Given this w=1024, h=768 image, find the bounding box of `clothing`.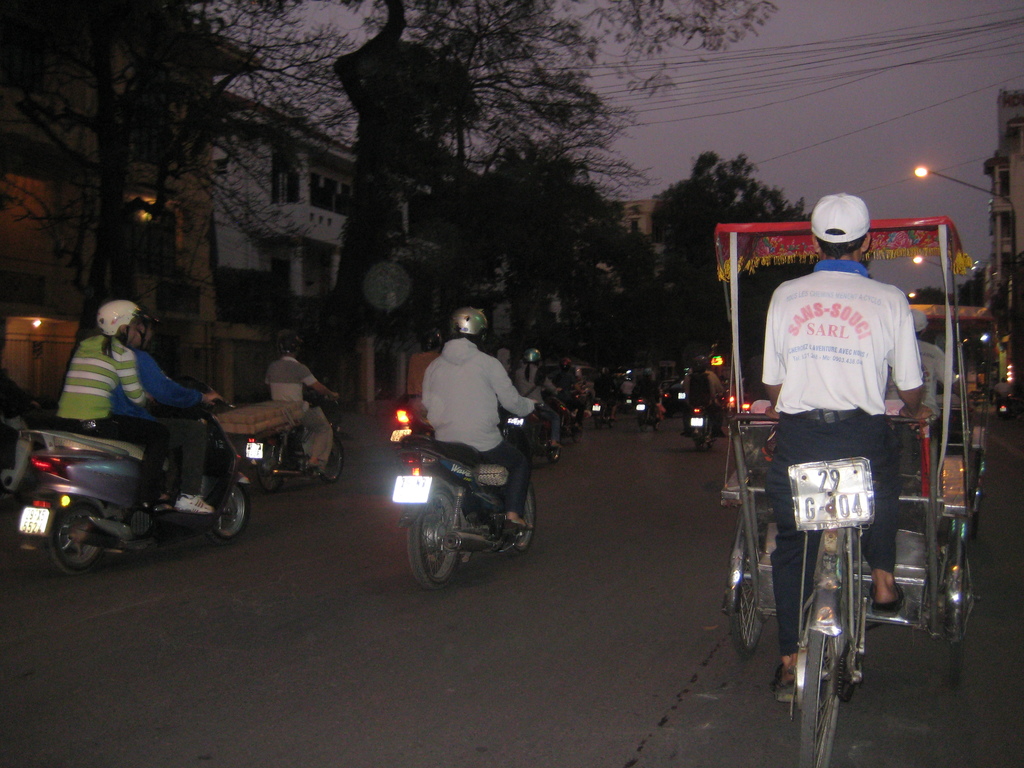
region(261, 355, 330, 458).
